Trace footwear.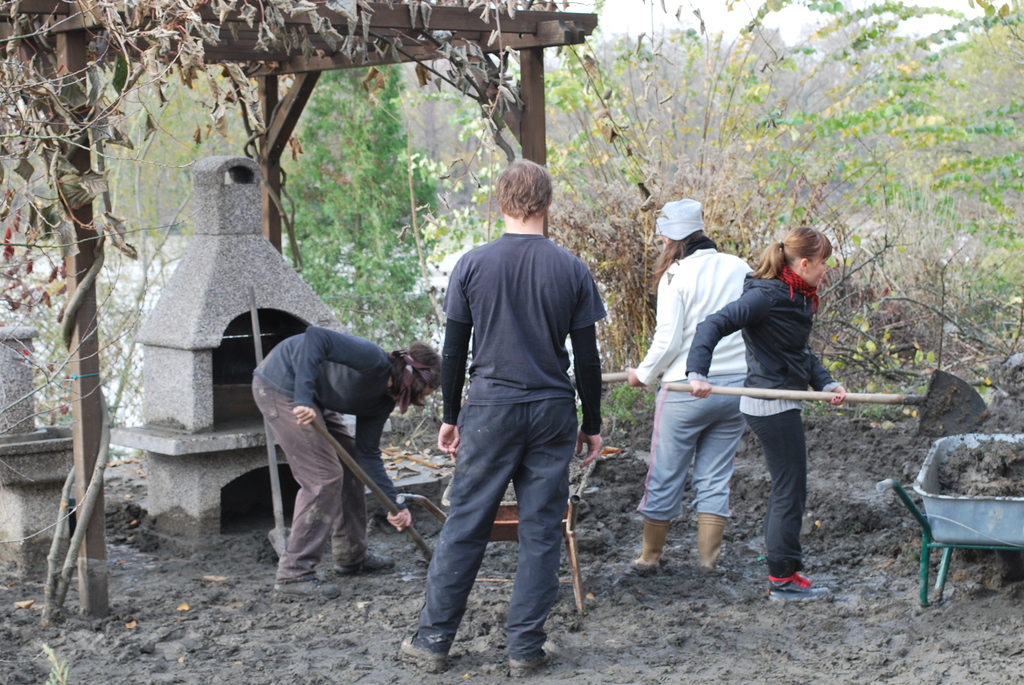
Traced to (276,572,343,609).
